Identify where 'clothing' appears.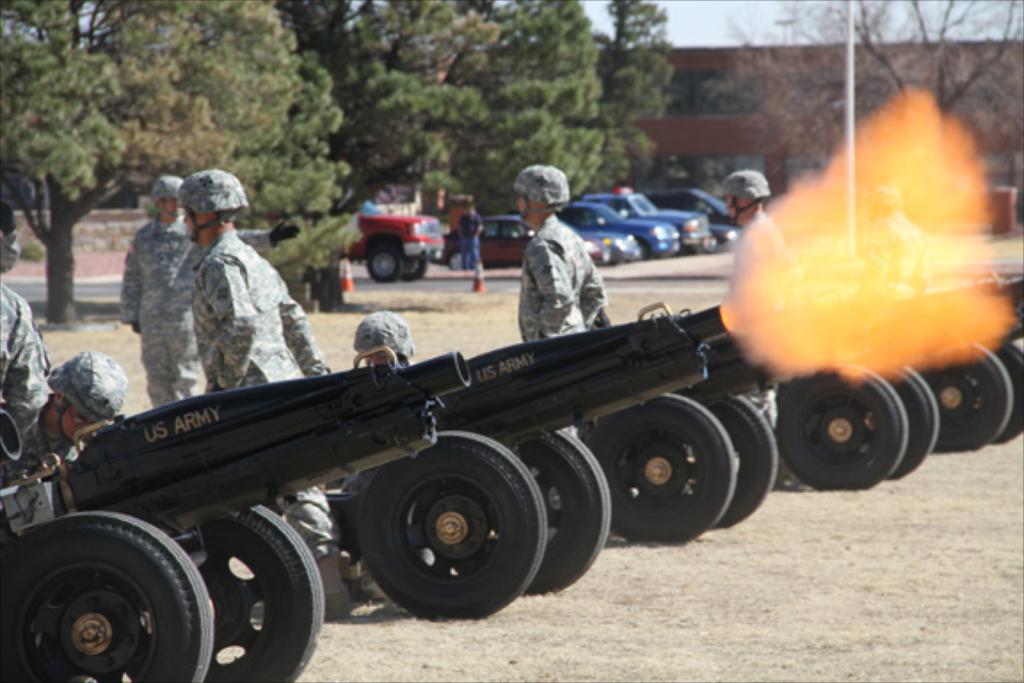
Appears at rect(501, 189, 619, 338).
